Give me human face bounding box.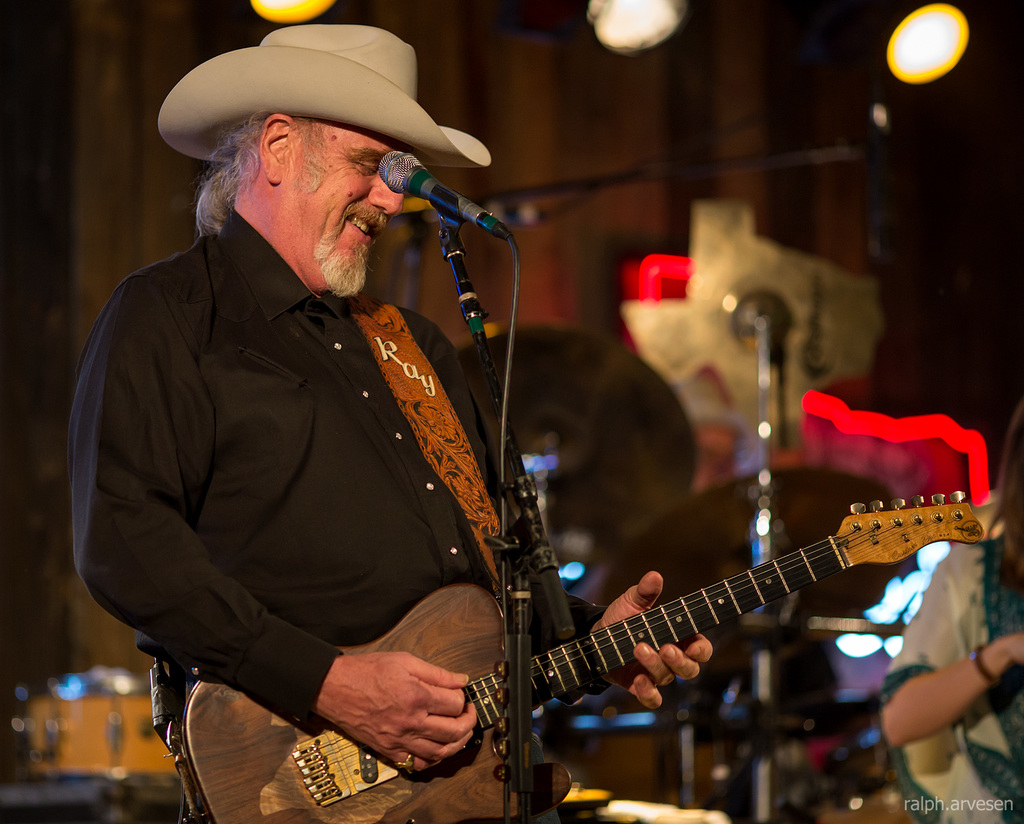
bbox(289, 129, 406, 294).
